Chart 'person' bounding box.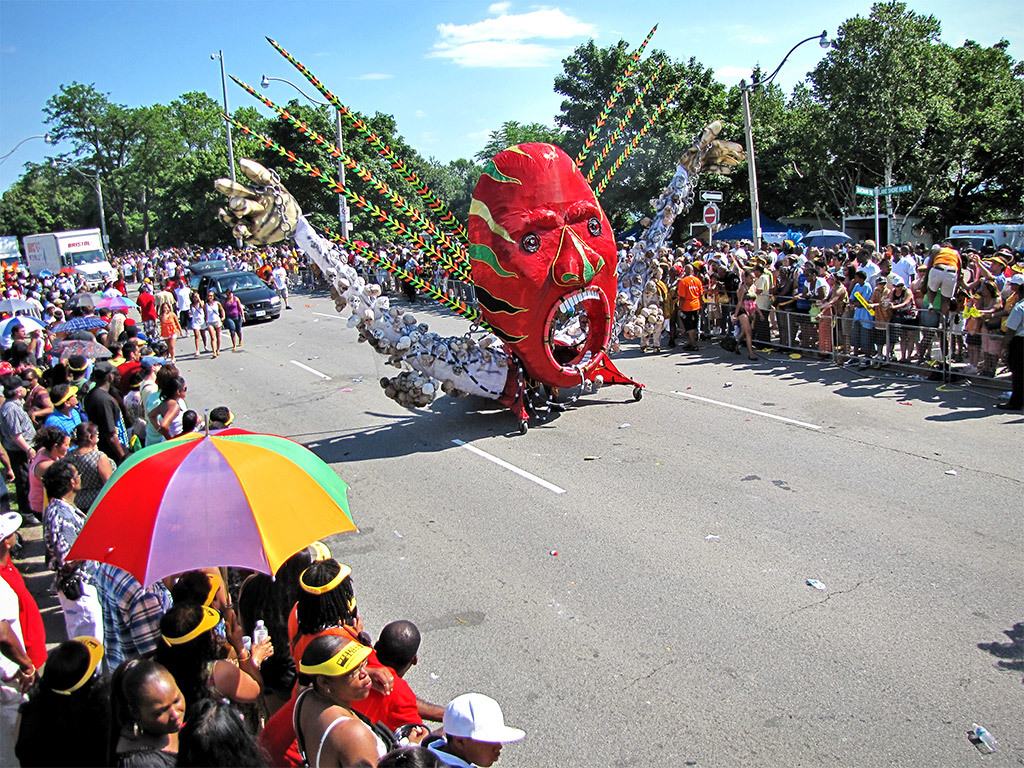
Charted: x1=202 y1=291 x2=223 y2=356.
